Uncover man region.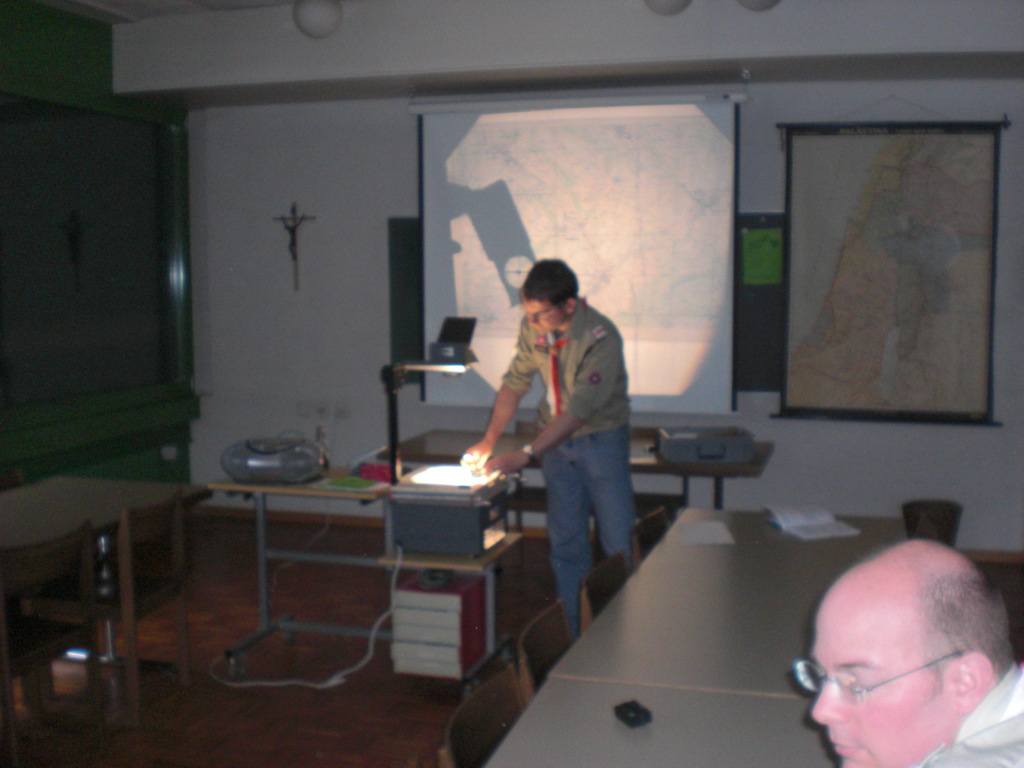
Uncovered: BBox(463, 242, 654, 637).
